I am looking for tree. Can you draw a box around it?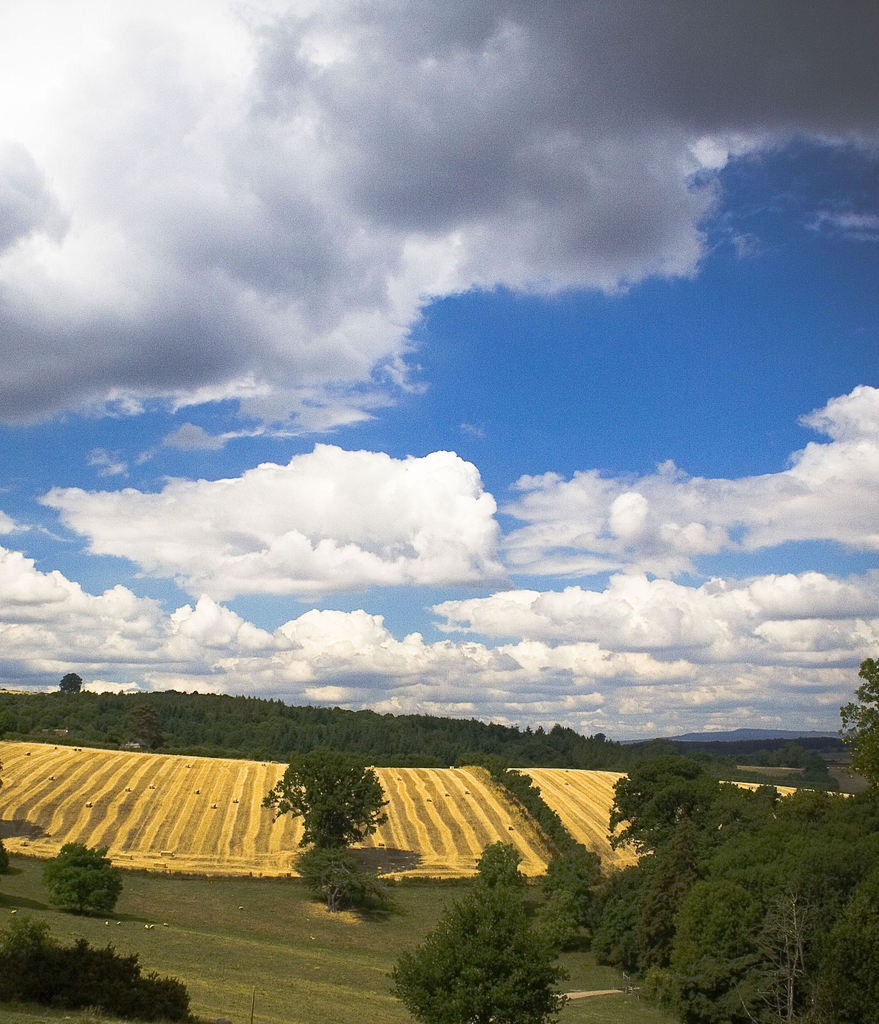
Sure, the bounding box is (left=390, top=459, right=686, bottom=1023).
